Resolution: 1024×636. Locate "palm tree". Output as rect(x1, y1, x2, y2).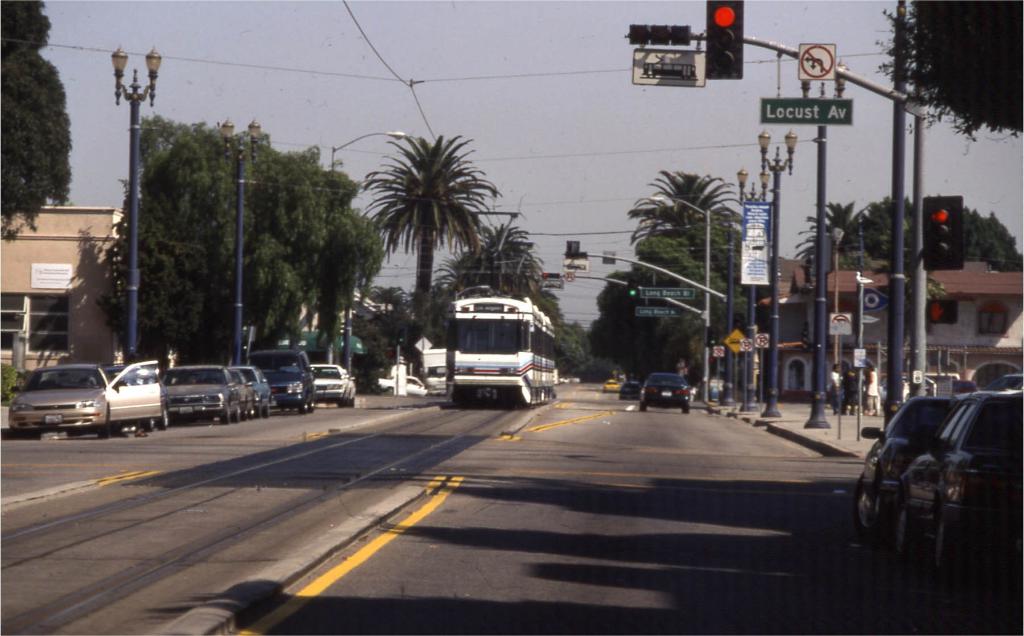
rect(353, 140, 502, 334).
